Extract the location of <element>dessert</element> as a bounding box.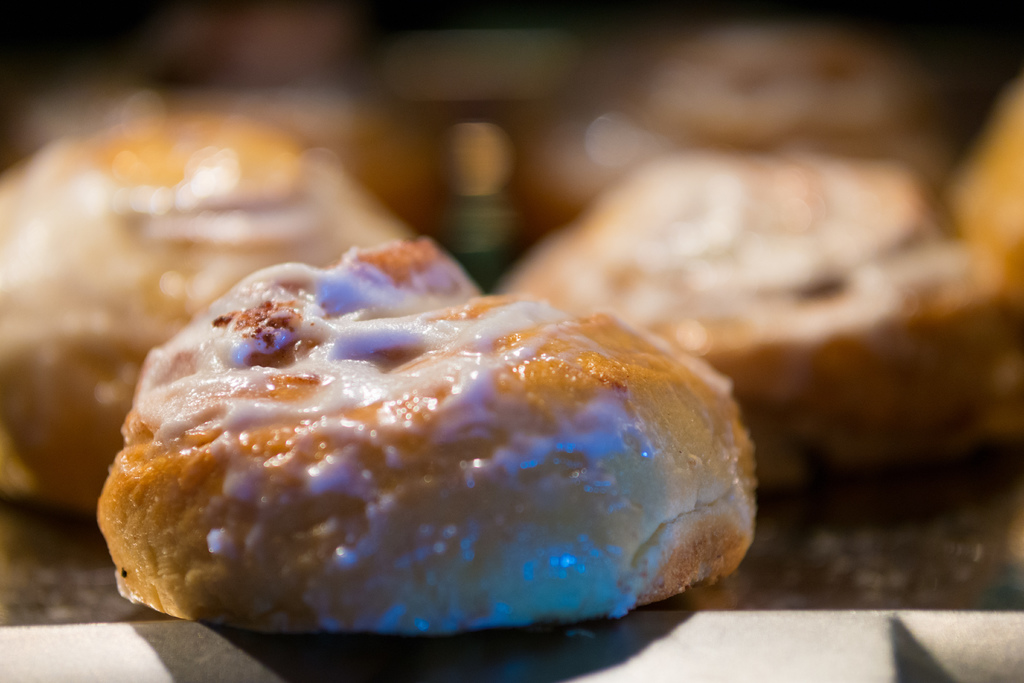
bbox=[504, 151, 1020, 466].
